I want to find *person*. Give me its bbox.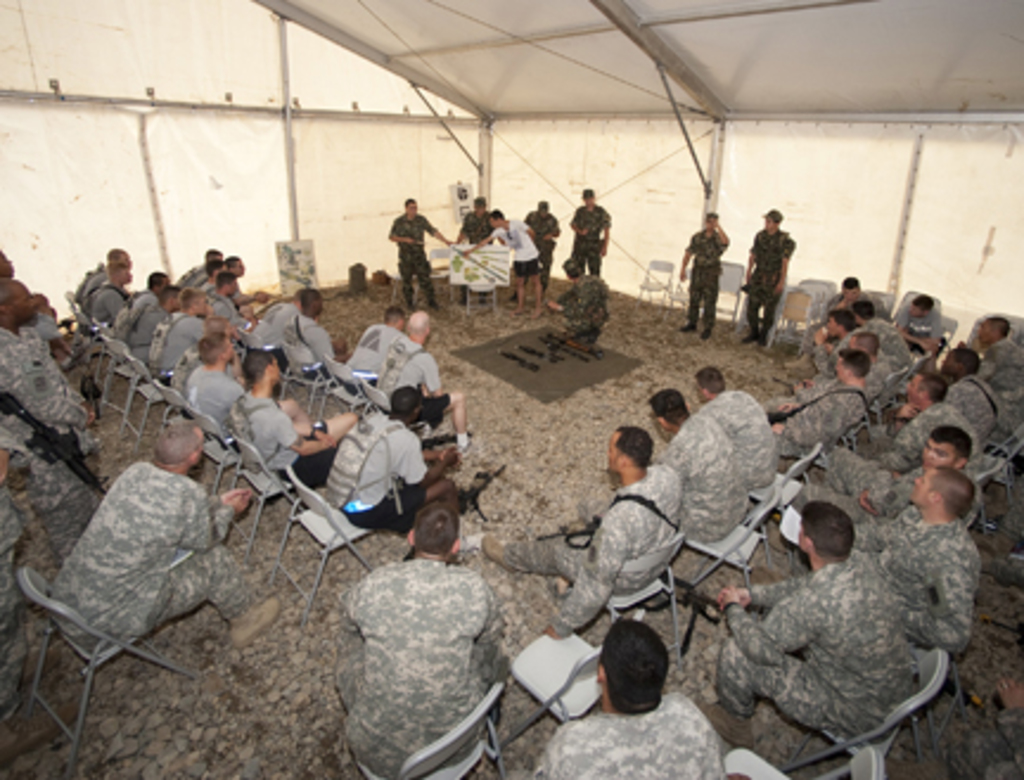
<region>377, 308, 474, 460</region>.
